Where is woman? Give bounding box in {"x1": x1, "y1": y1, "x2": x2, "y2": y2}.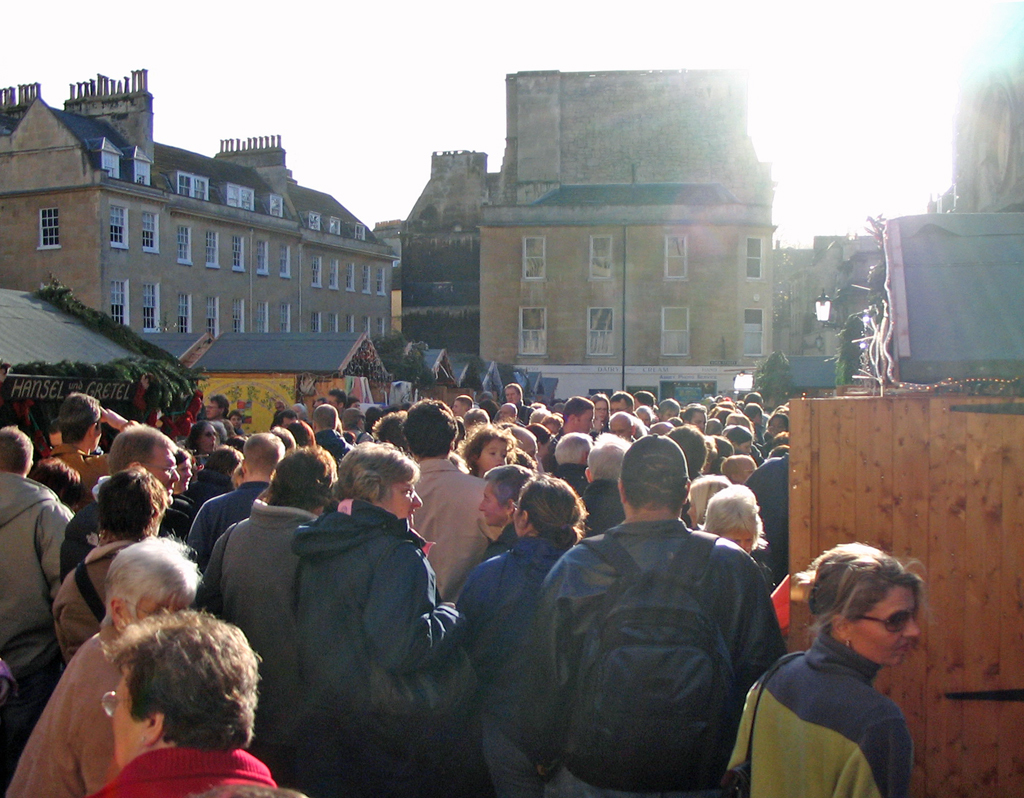
{"x1": 702, "y1": 528, "x2": 948, "y2": 797}.
